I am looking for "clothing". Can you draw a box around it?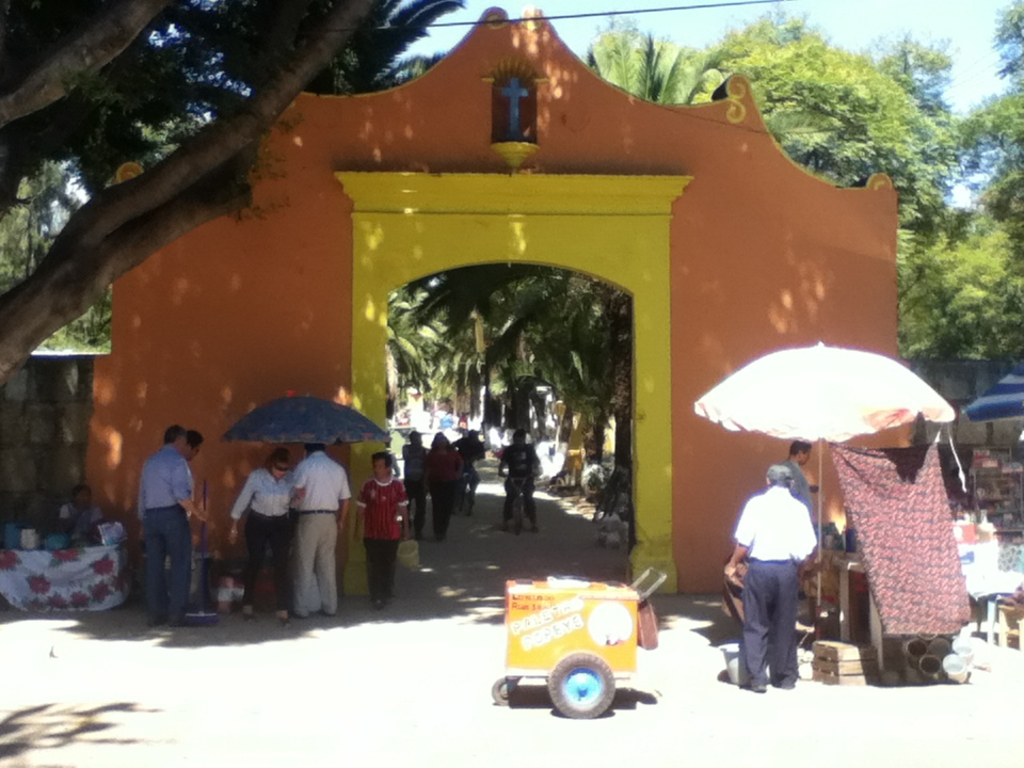
Sure, the bounding box is crop(401, 441, 430, 535).
